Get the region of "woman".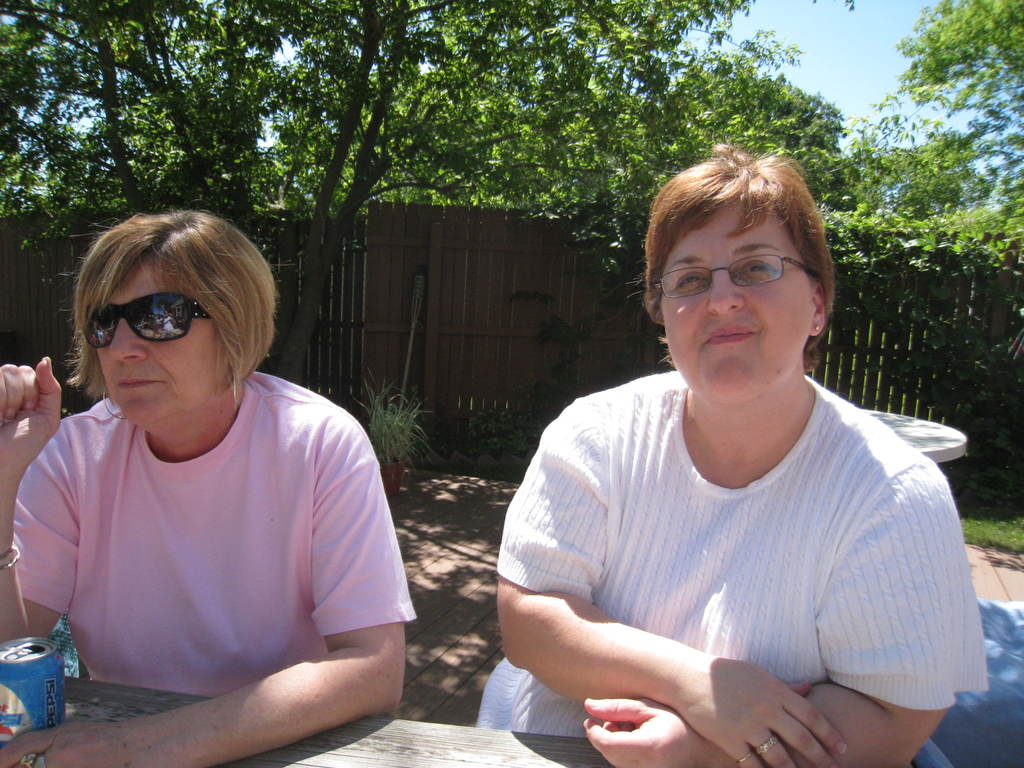
BBox(476, 143, 980, 767).
